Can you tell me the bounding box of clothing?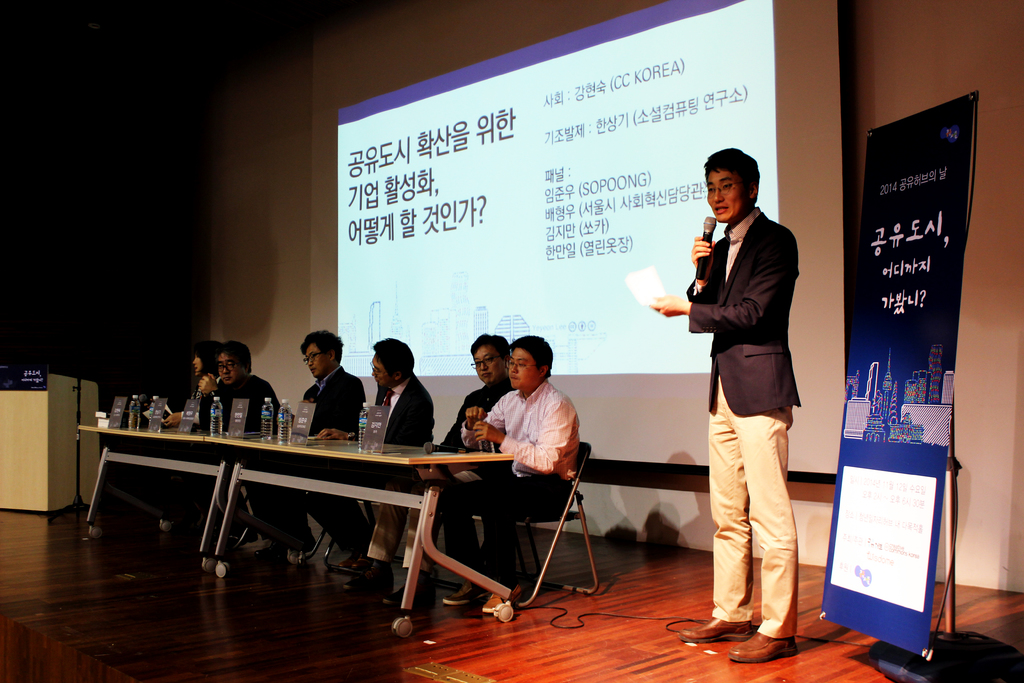
l=666, t=176, r=816, b=593.
